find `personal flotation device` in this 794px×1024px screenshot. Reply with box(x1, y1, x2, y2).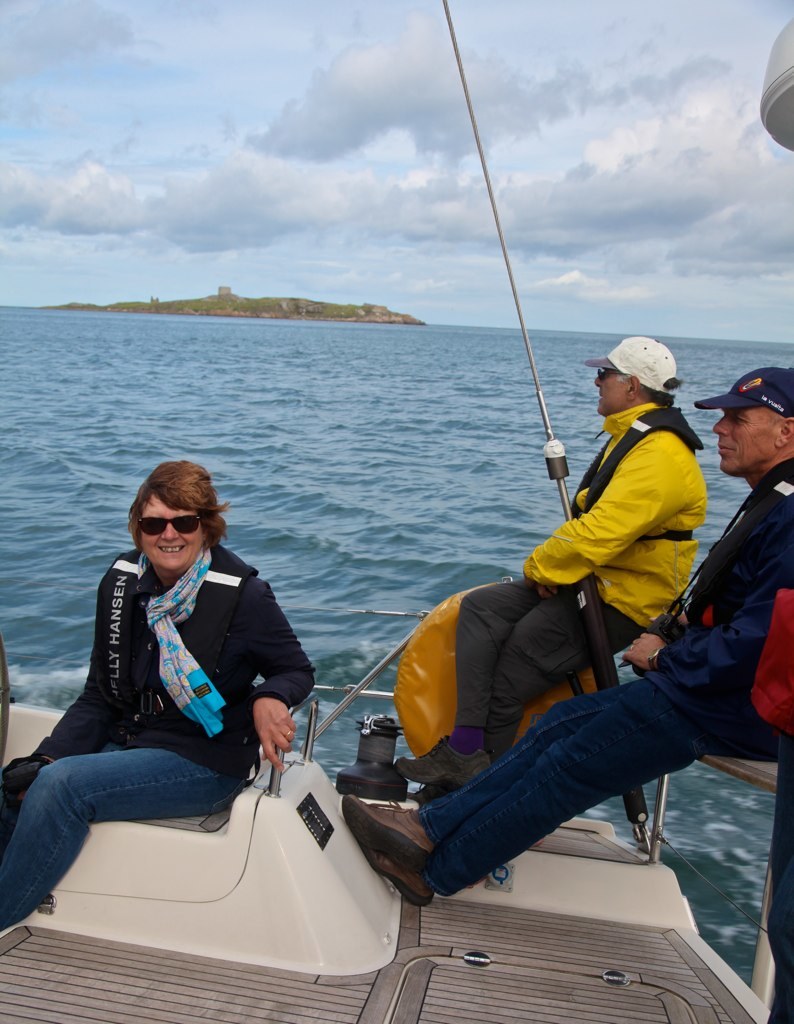
box(91, 534, 262, 752).
